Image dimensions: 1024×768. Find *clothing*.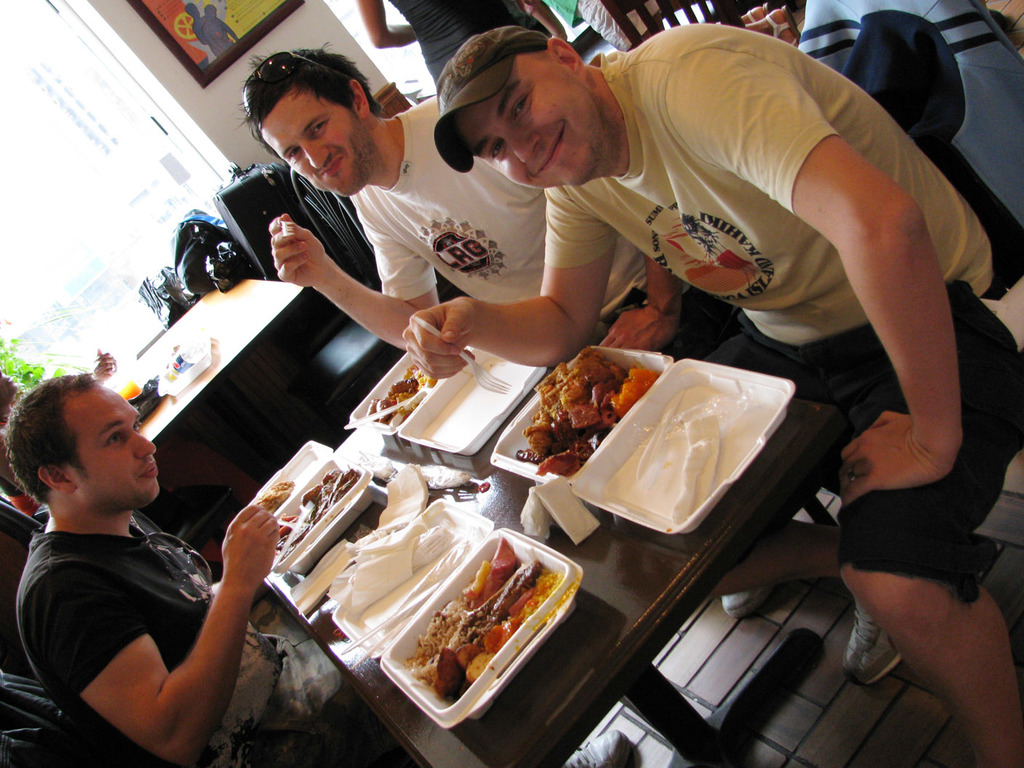
[428,21,1023,604].
